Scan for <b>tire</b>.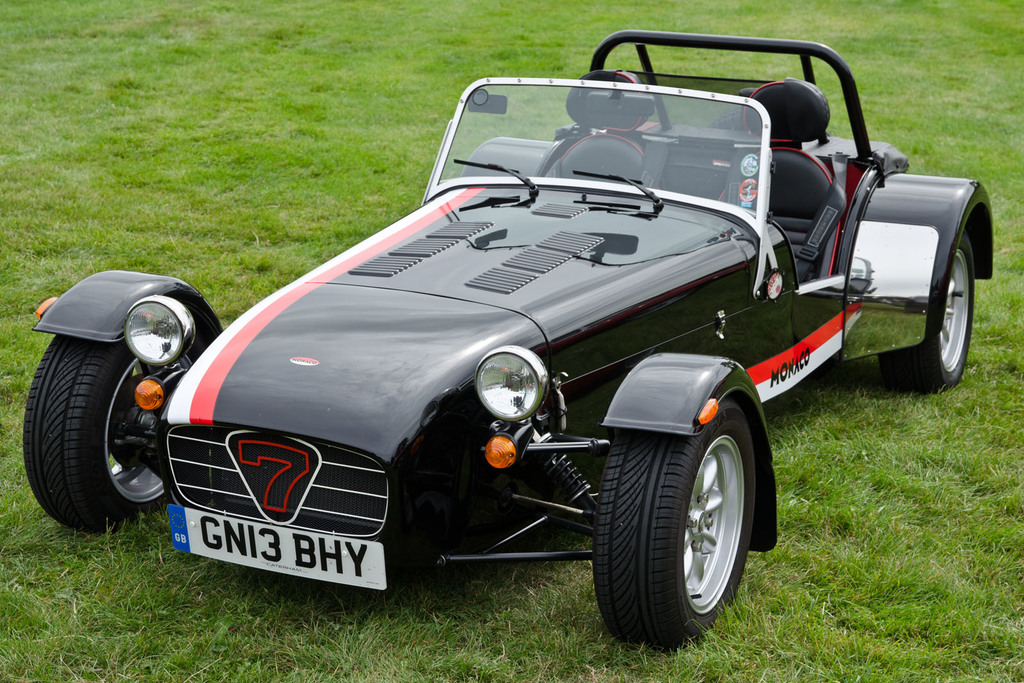
Scan result: 27 336 200 541.
